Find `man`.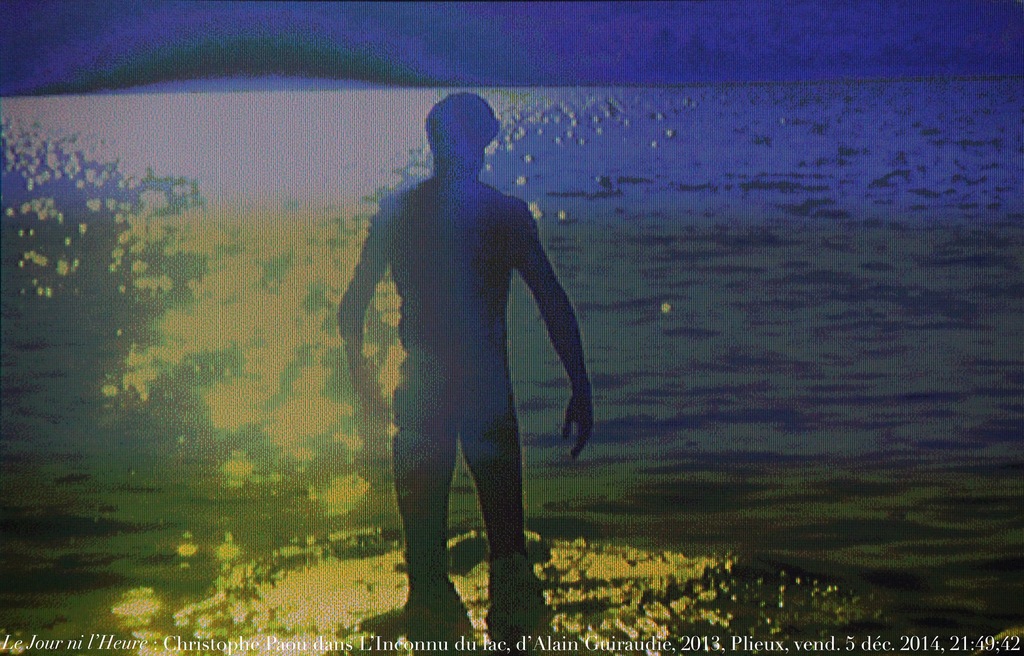
box=[335, 106, 592, 634].
